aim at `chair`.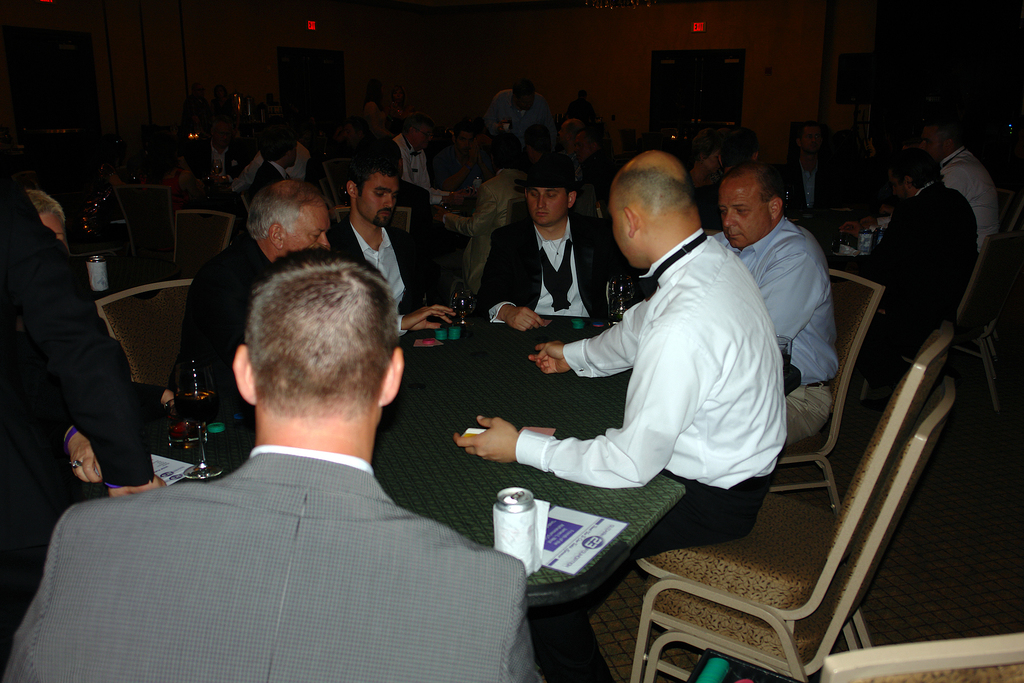
Aimed at bbox(819, 630, 1023, 682).
